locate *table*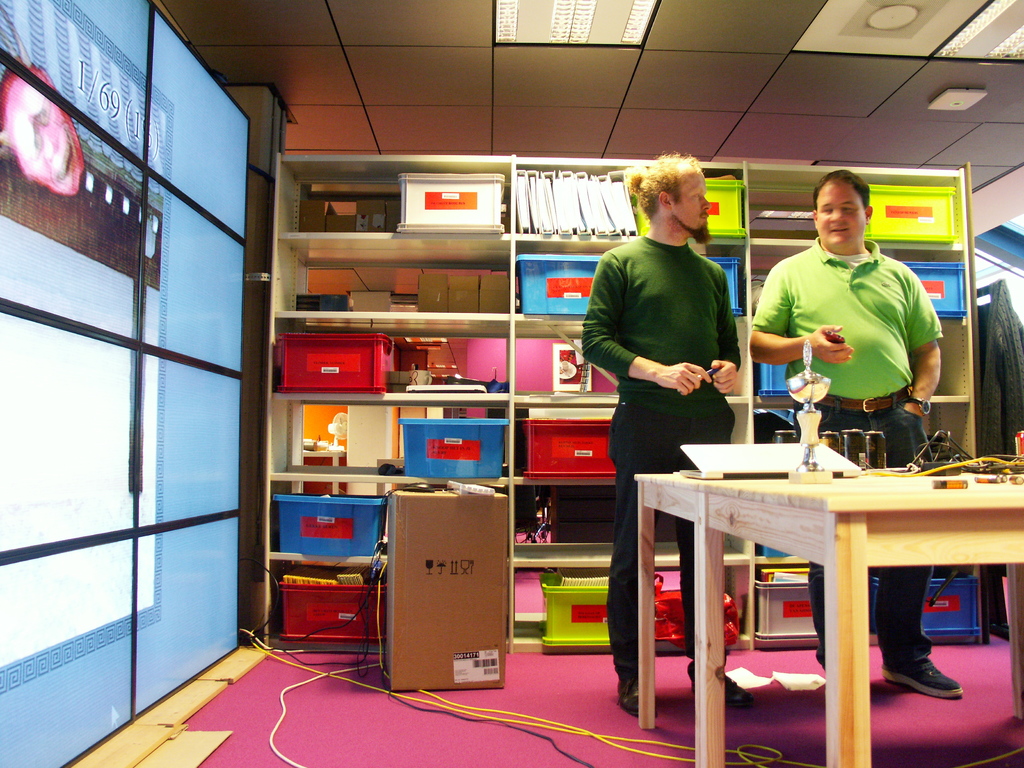
[641,435,1013,728]
